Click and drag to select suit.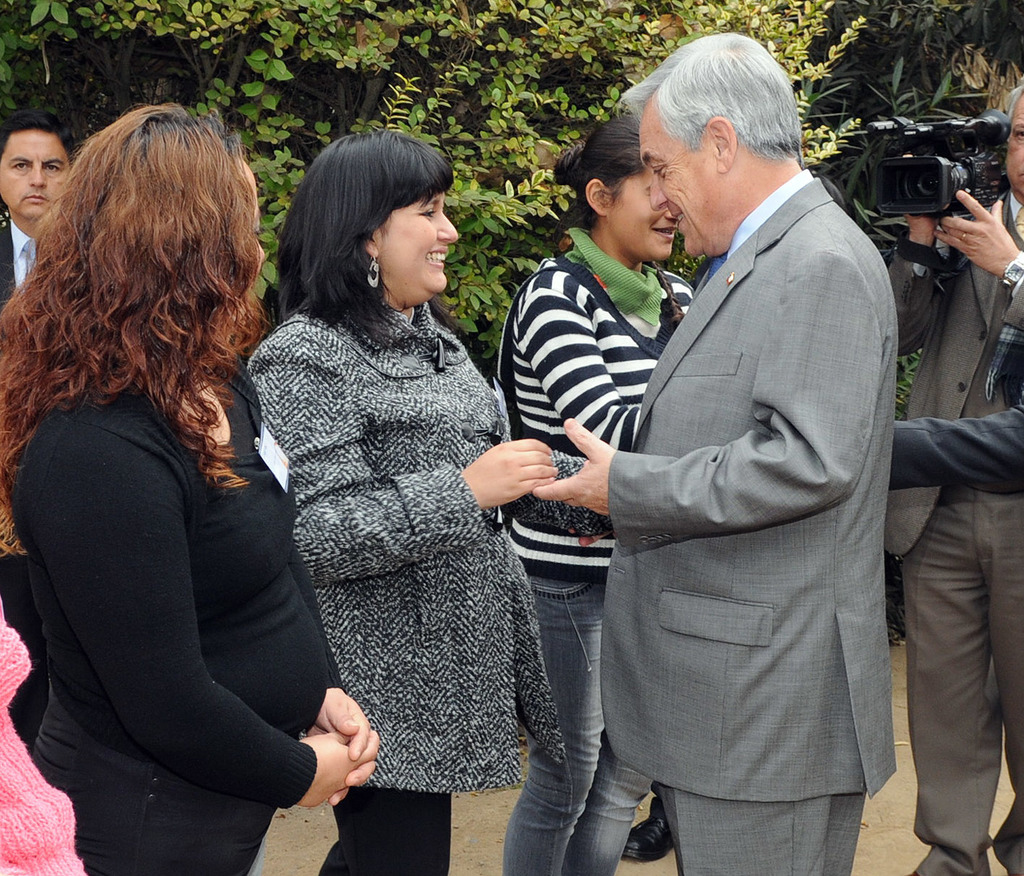
Selection: <bbox>885, 191, 1023, 875</bbox>.
